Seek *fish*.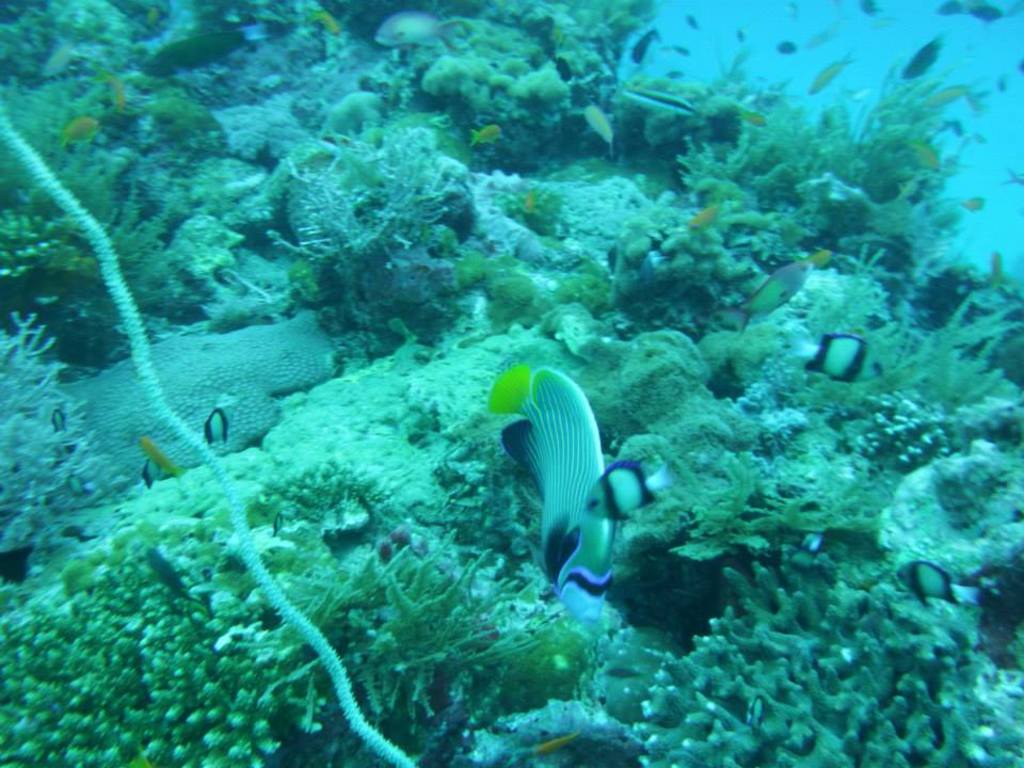
Rect(580, 93, 615, 155).
